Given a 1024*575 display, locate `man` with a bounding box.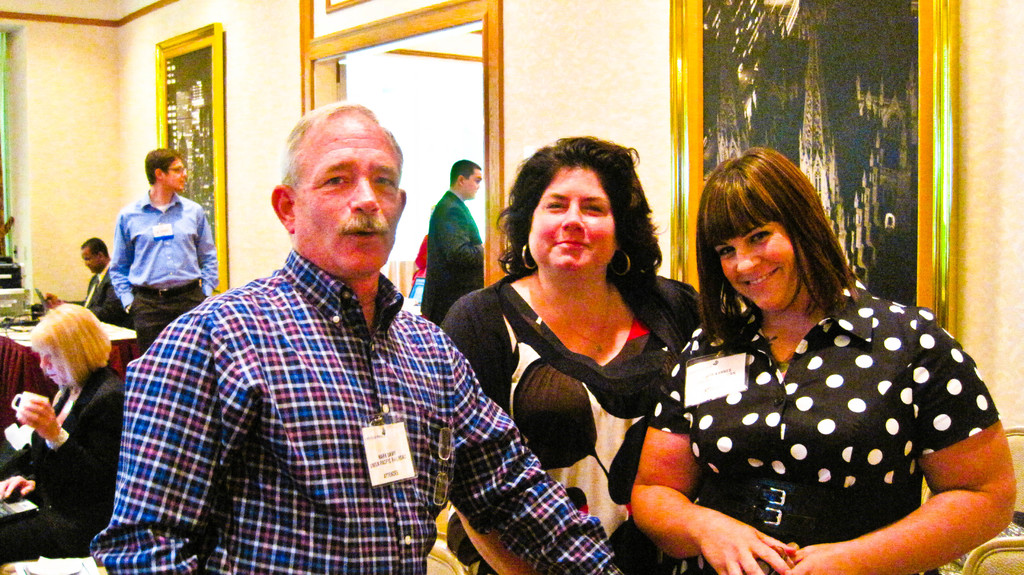
Located: detection(424, 159, 484, 320).
